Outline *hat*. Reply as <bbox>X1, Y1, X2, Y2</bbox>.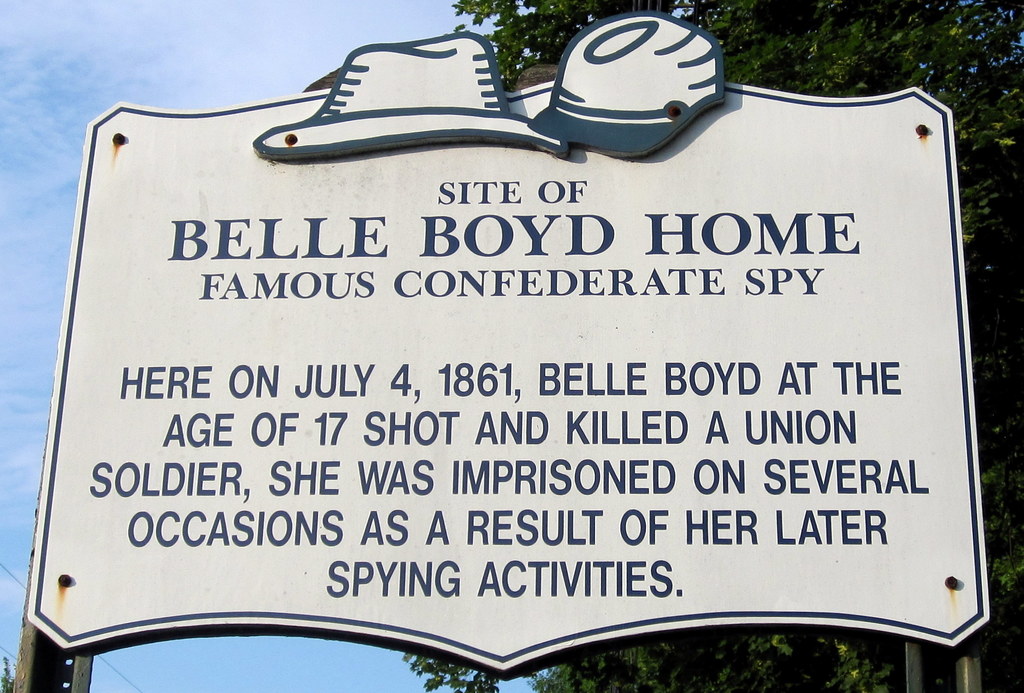
<bbox>530, 11, 724, 157</bbox>.
